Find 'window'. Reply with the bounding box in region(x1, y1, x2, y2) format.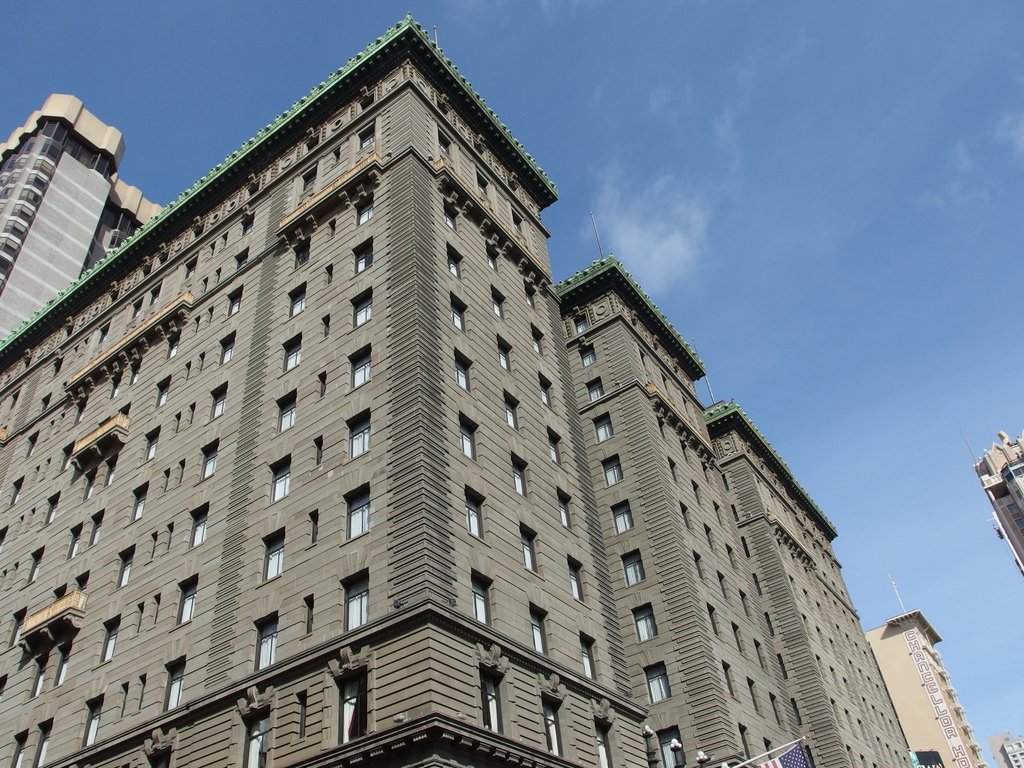
region(506, 404, 520, 431).
